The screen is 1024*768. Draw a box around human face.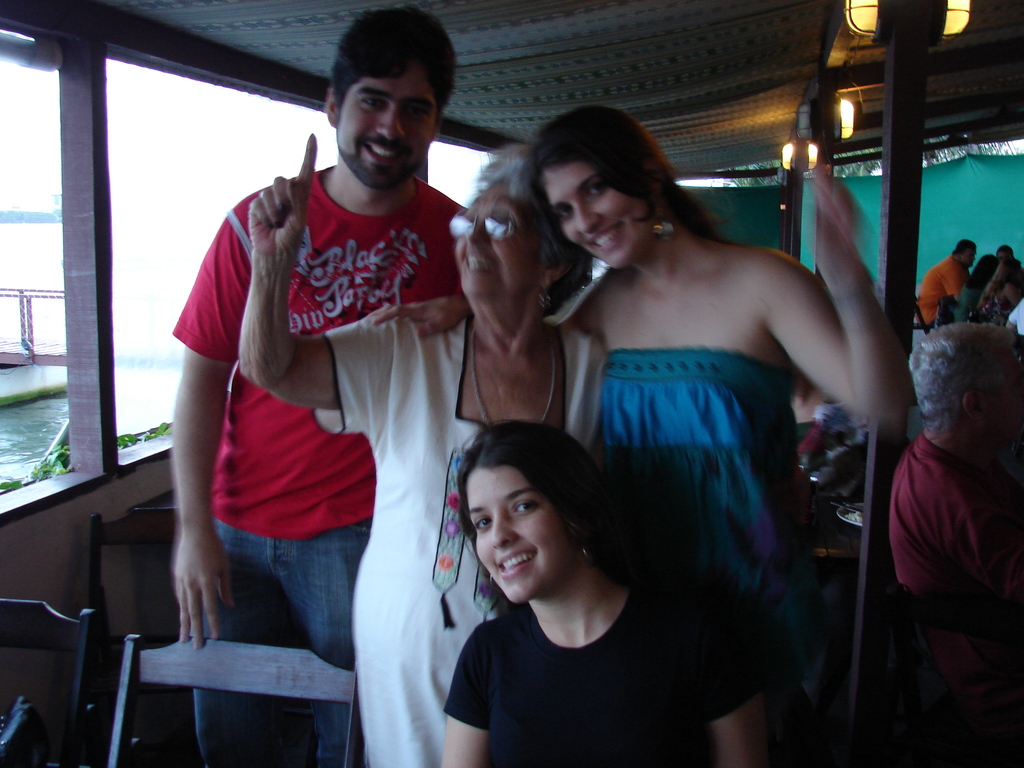
pyautogui.locateOnScreen(460, 465, 577, 597).
